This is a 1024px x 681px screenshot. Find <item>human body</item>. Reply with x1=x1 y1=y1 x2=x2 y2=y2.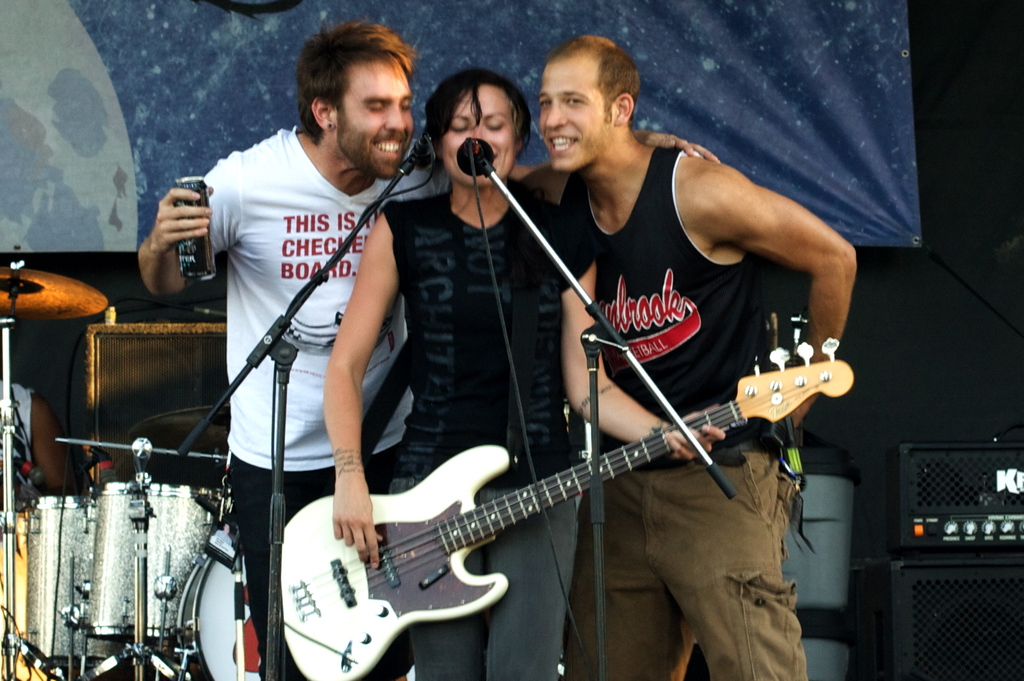
x1=0 y1=378 x2=84 y2=513.
